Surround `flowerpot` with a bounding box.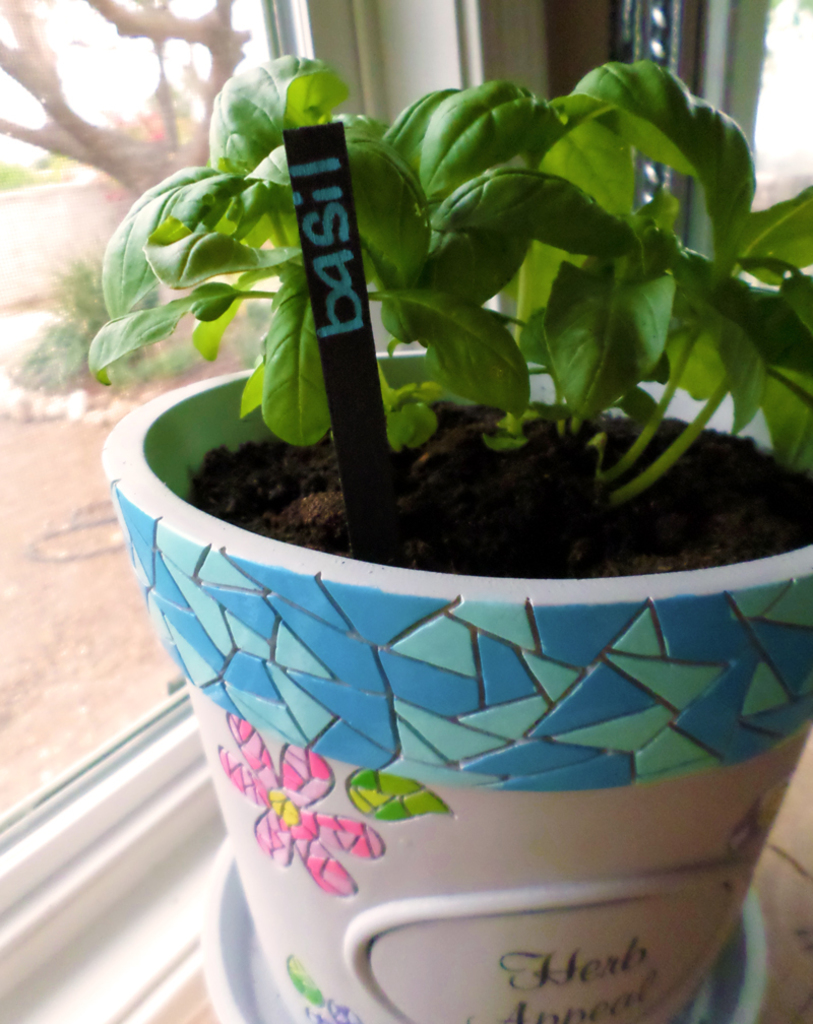
region(109, 213, 806, 1019).
